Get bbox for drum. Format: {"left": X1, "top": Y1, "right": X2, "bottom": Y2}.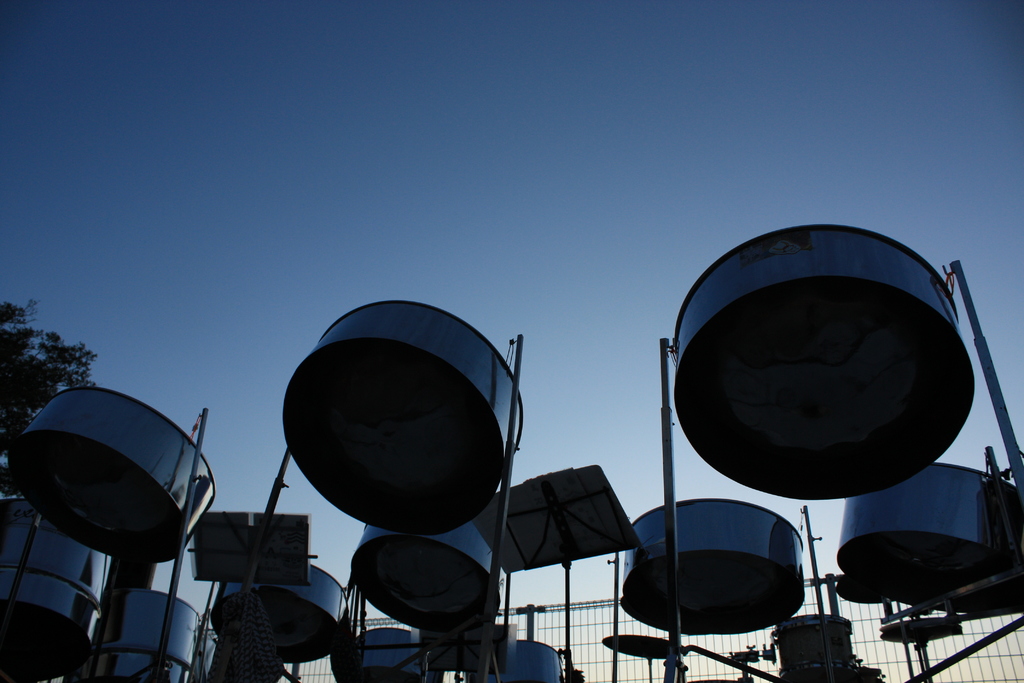
{"left": 339, "top": 628, "right": 437, "bottom": 682}.
